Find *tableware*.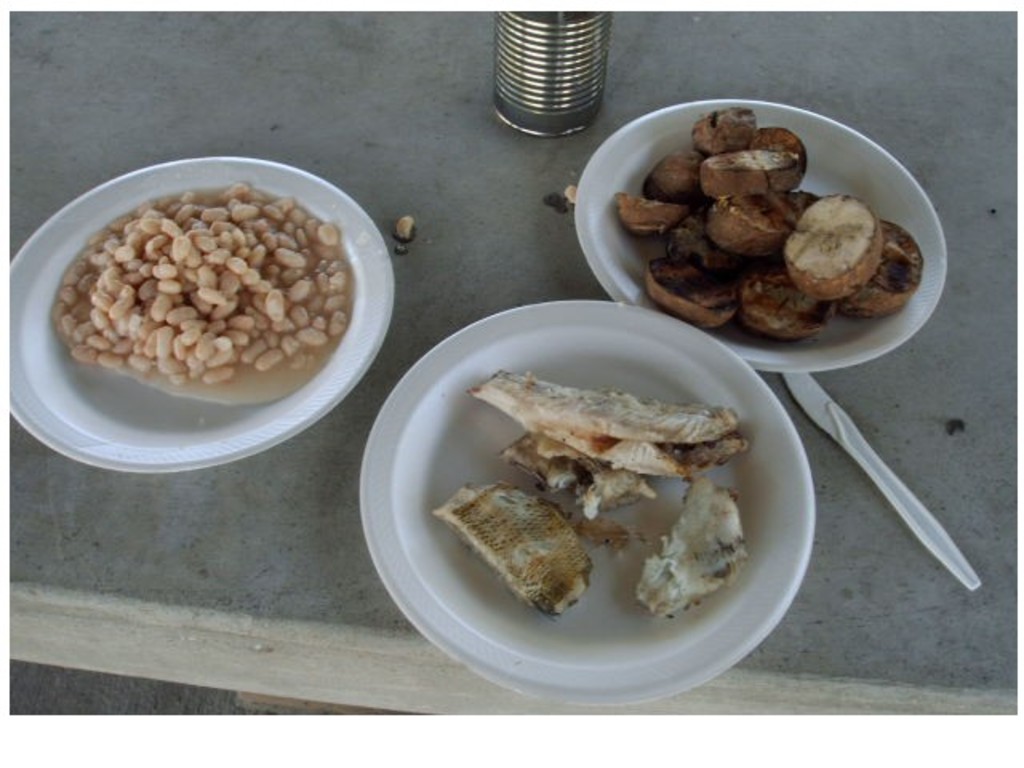
(left=773, top=371, right=986, bottom=592).
